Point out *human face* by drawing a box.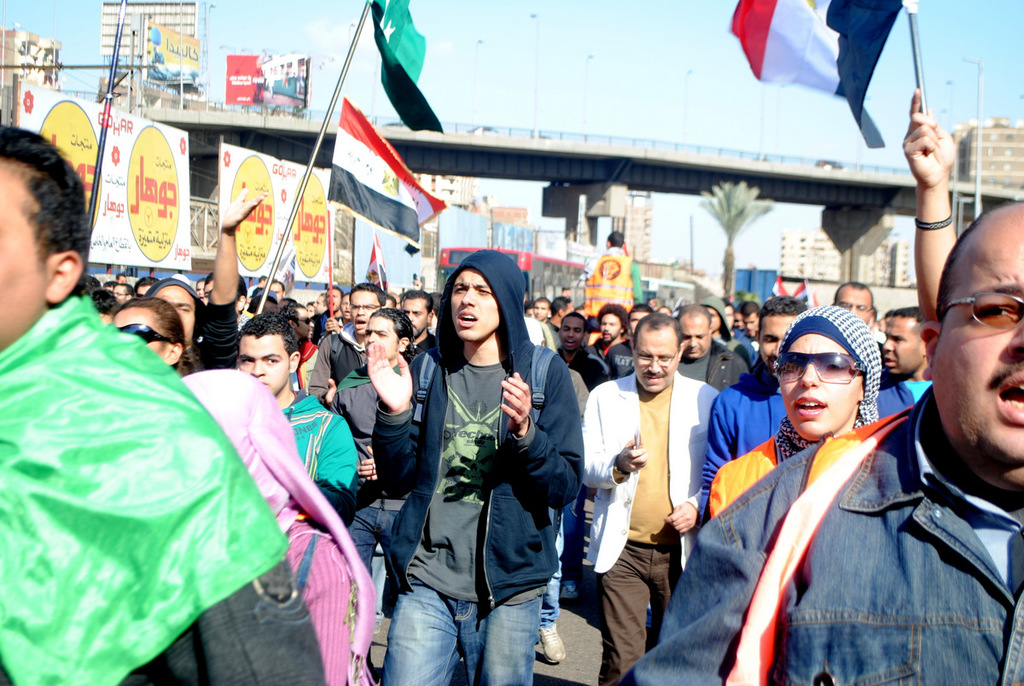
<box>838,288,874,324</box>.
